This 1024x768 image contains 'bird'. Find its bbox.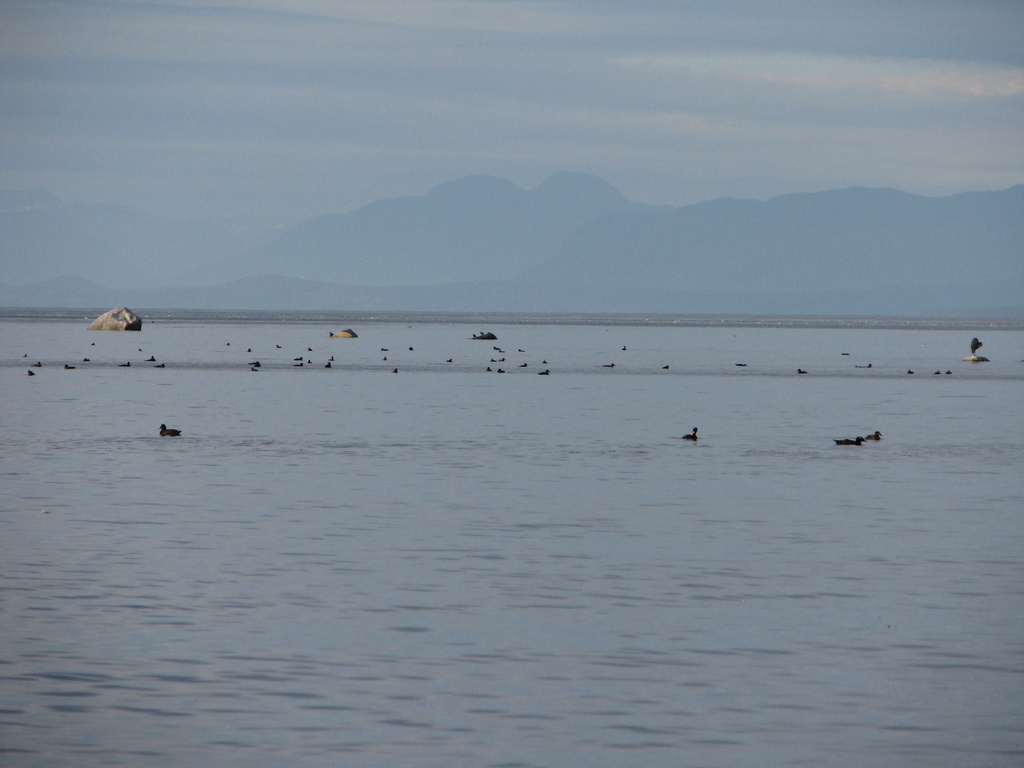
497/369/505/371.
